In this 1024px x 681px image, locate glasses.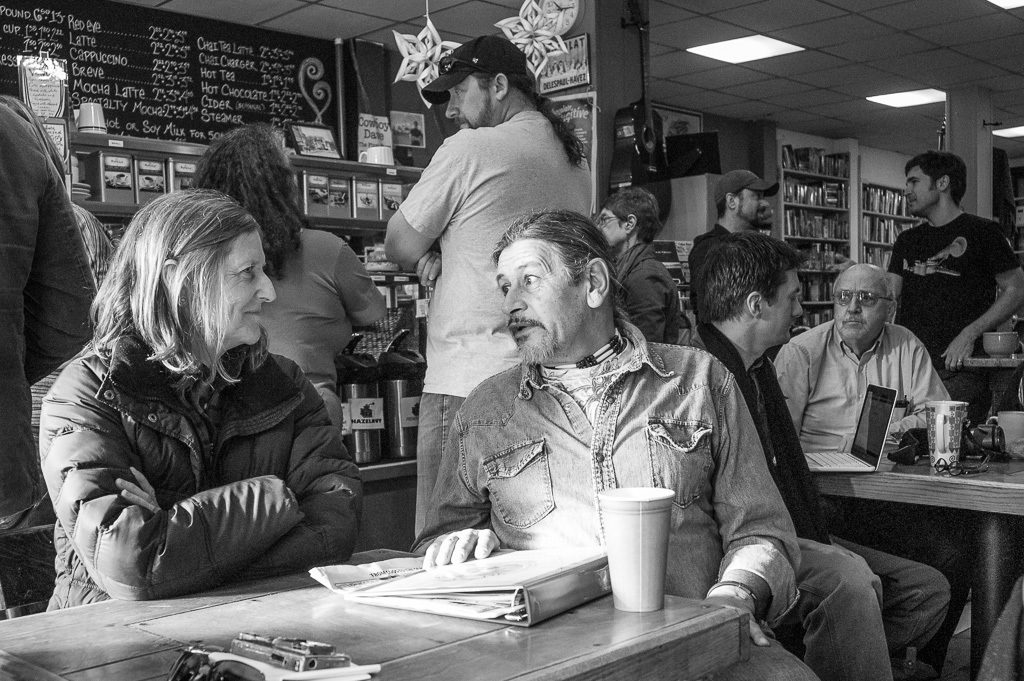
Bounding box: pyautogui.locateOnScreen(832, 287, 900, 306).
